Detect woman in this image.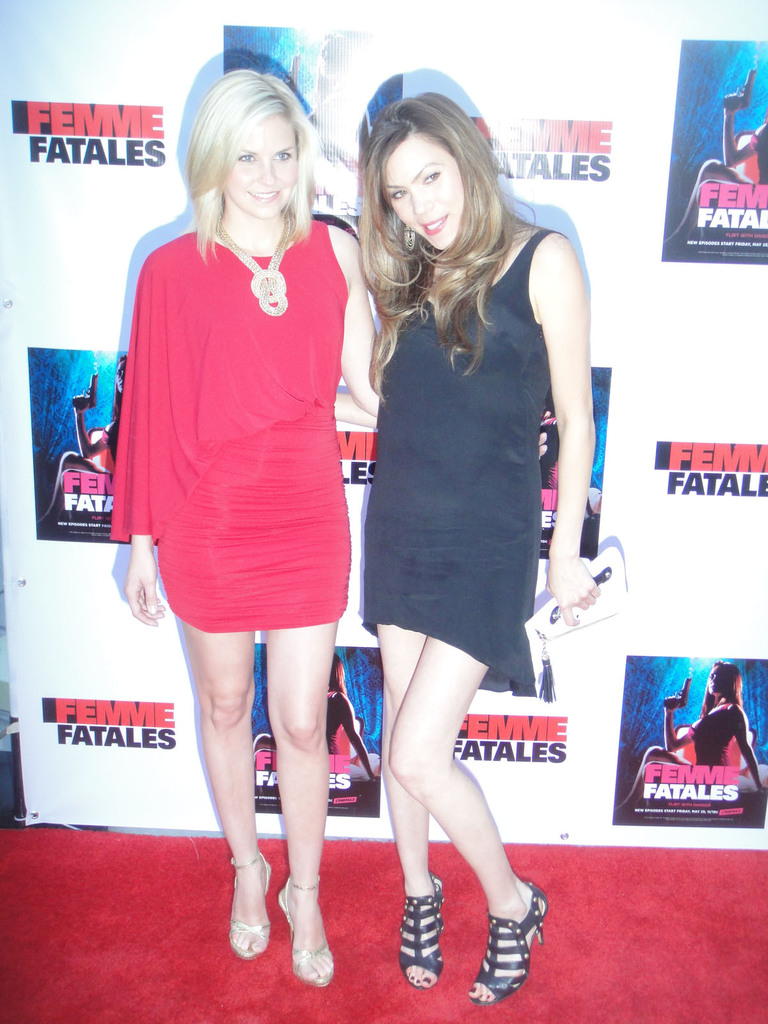
Detection: <box>666,92,767,253</box>.
